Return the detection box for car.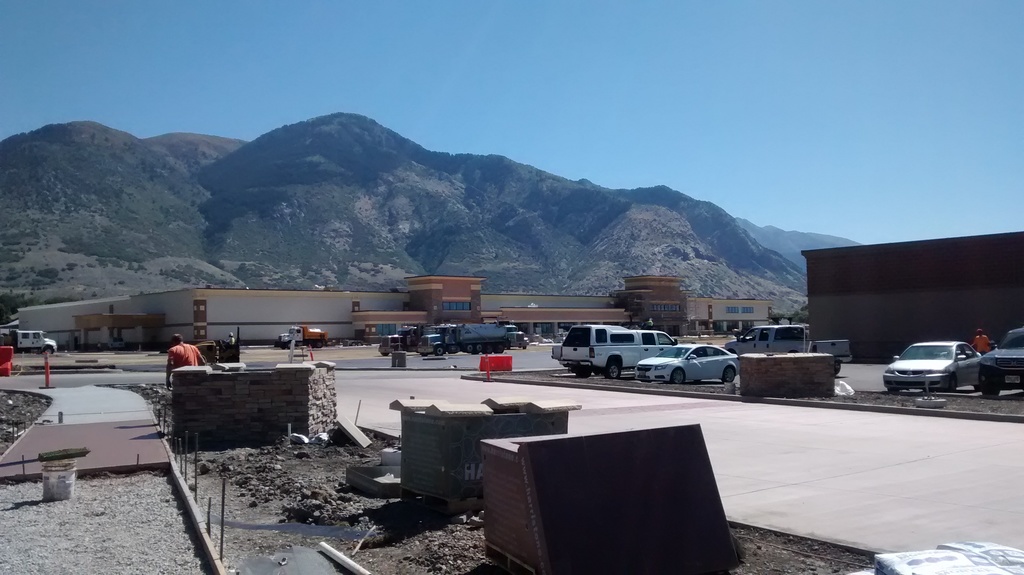
region(882, 341, 982, 394).
